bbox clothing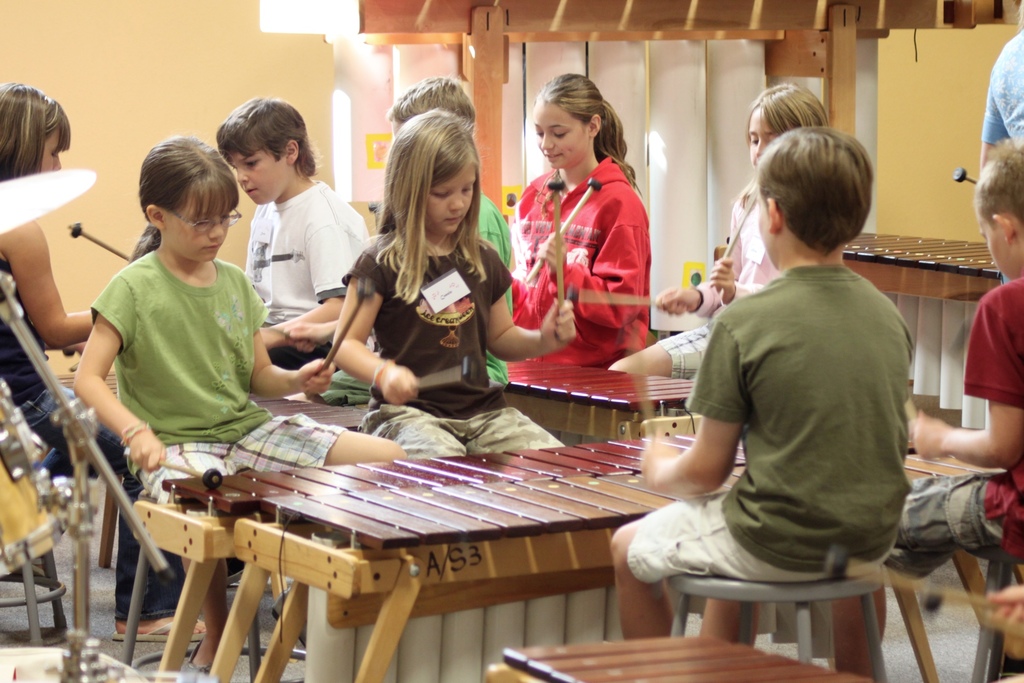
[left=521, top=134, right=665, bottom=372]
